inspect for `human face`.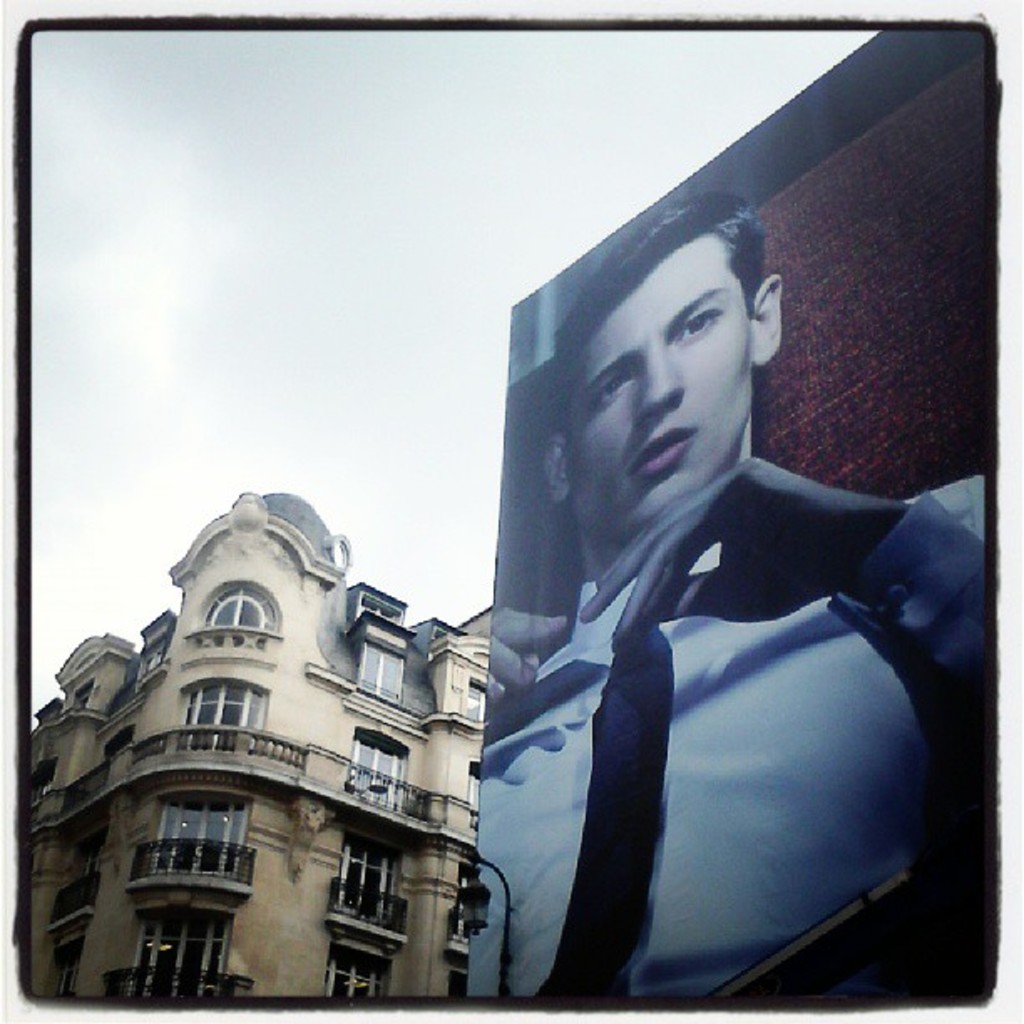
Inspection: (559, 246, 763, 549).
